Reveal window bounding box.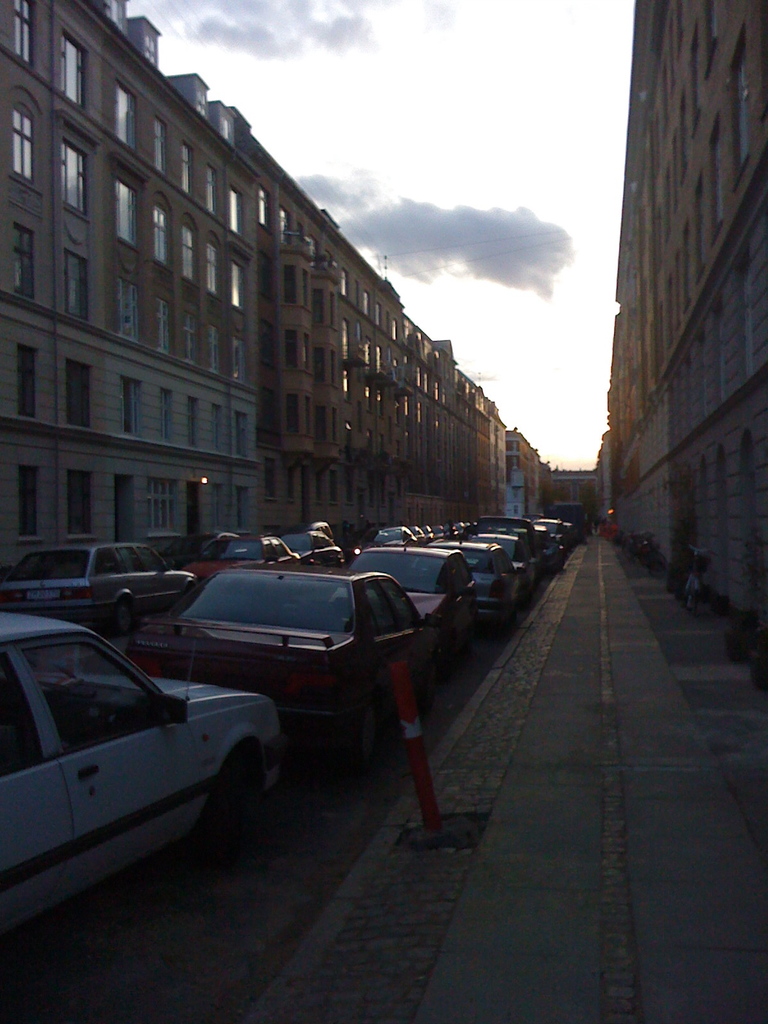
Revealed: 237:492:251:529.
